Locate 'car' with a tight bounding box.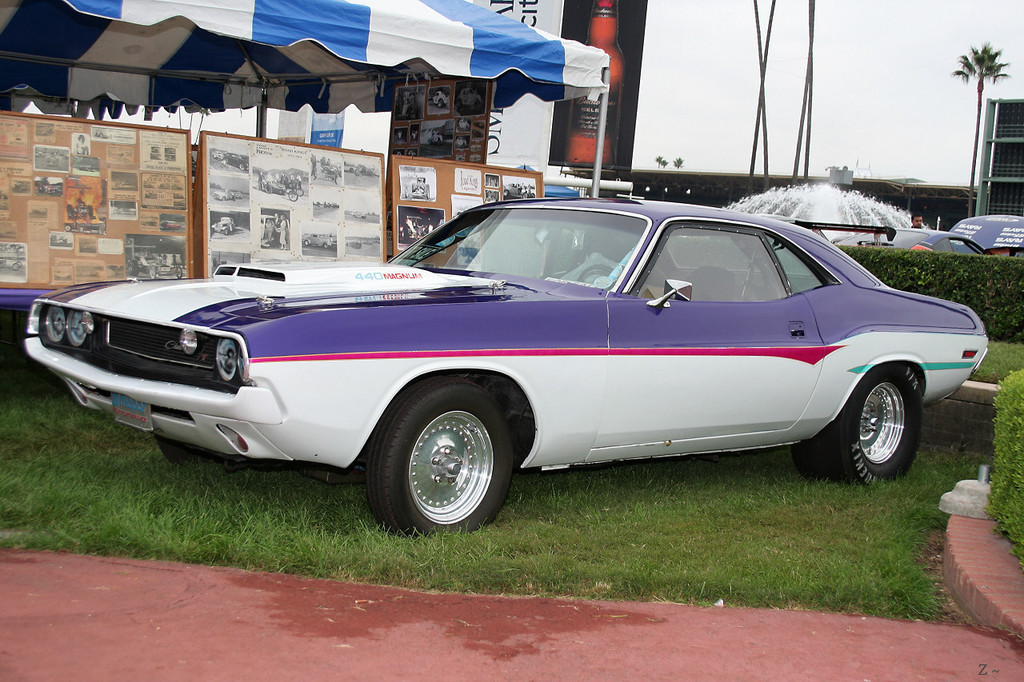
[408, 149, 416, 154].
